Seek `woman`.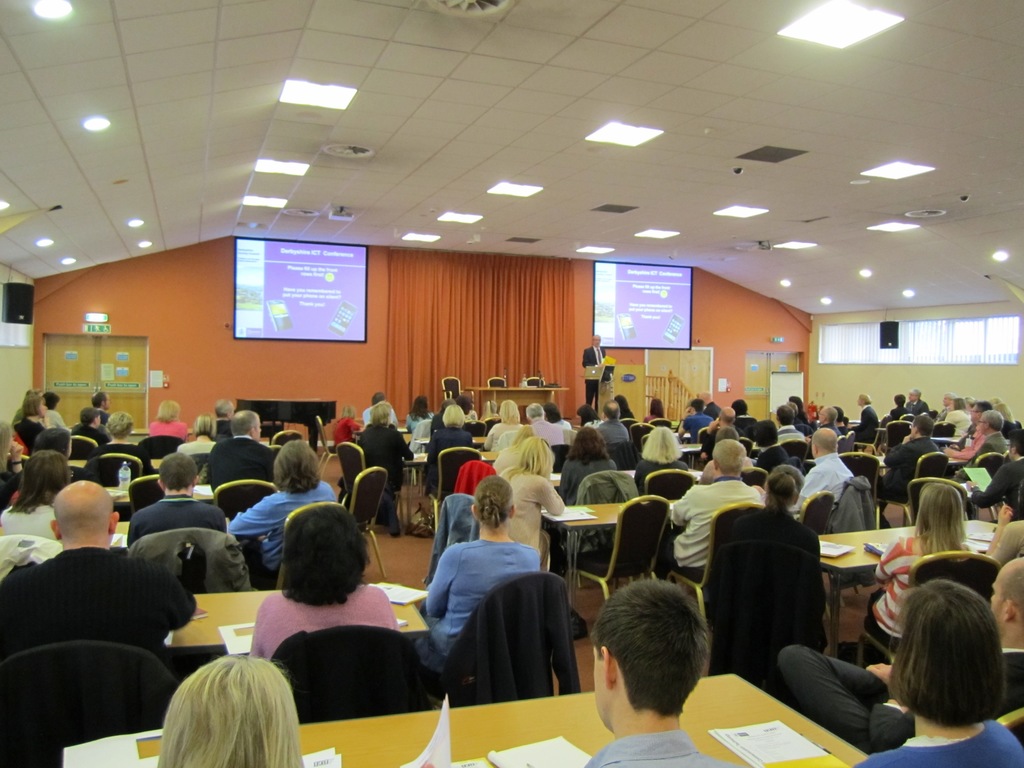
l=481, t=429, r=570, b=577.
